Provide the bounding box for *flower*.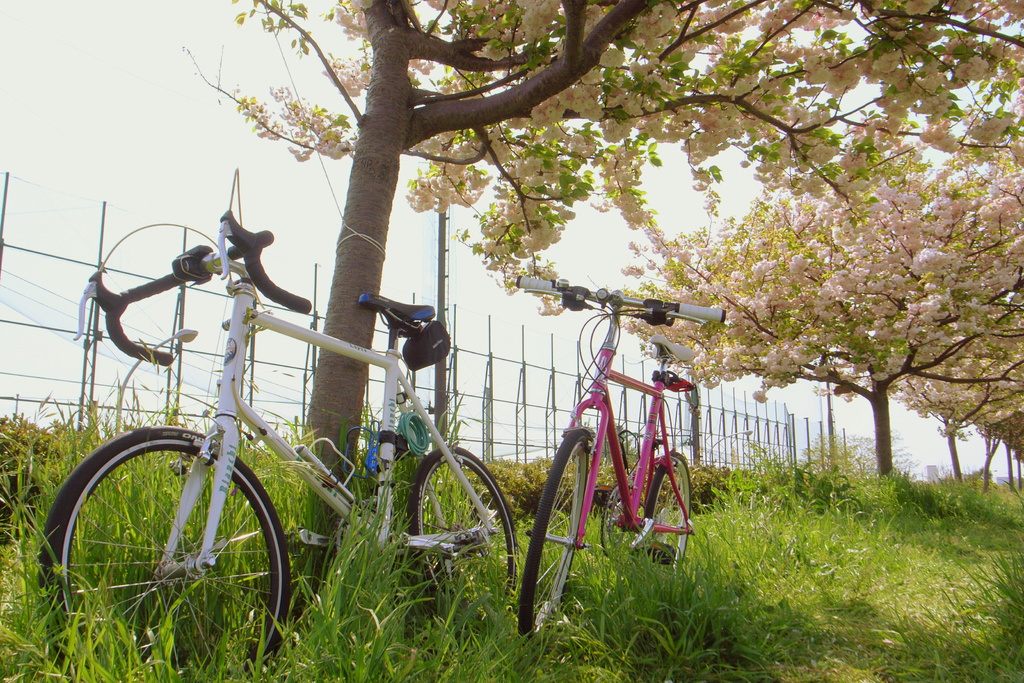
(x1=331, y1=0, x2=373, y2=38).
